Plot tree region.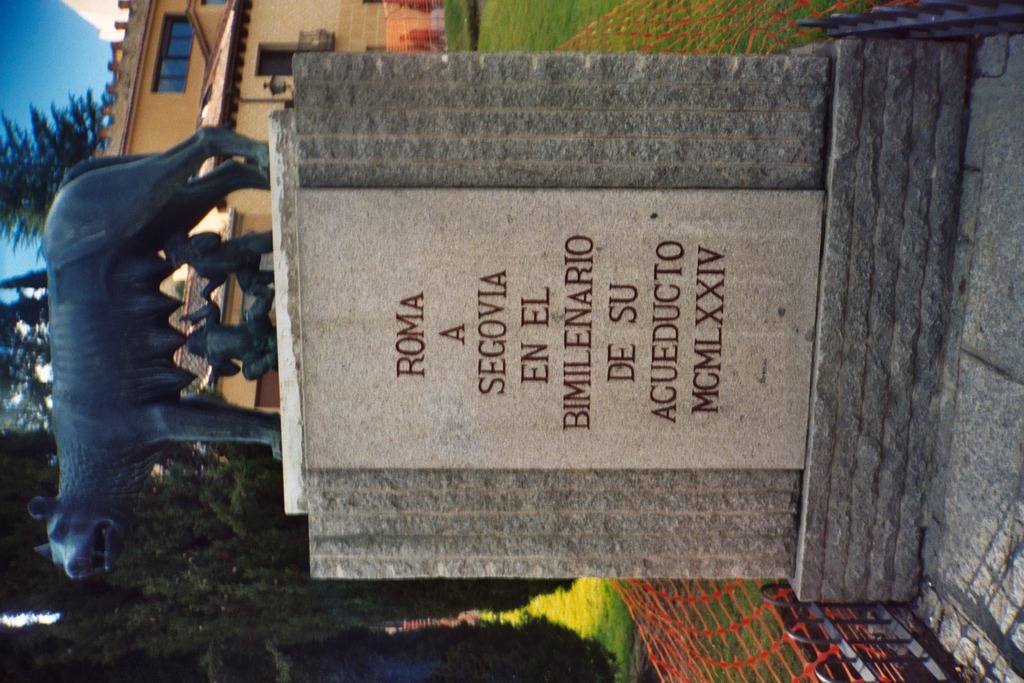
Plotted at [x1=0, y1=83, x2=117, y2=267].
